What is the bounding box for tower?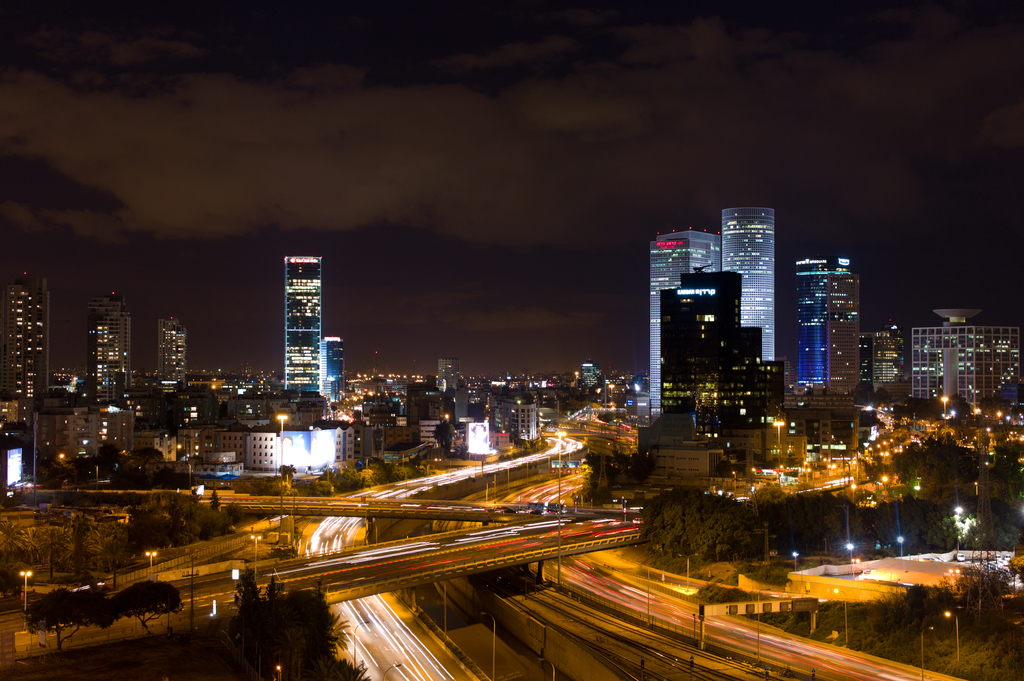
(left=721, top=207, right=774, bottom=364).
